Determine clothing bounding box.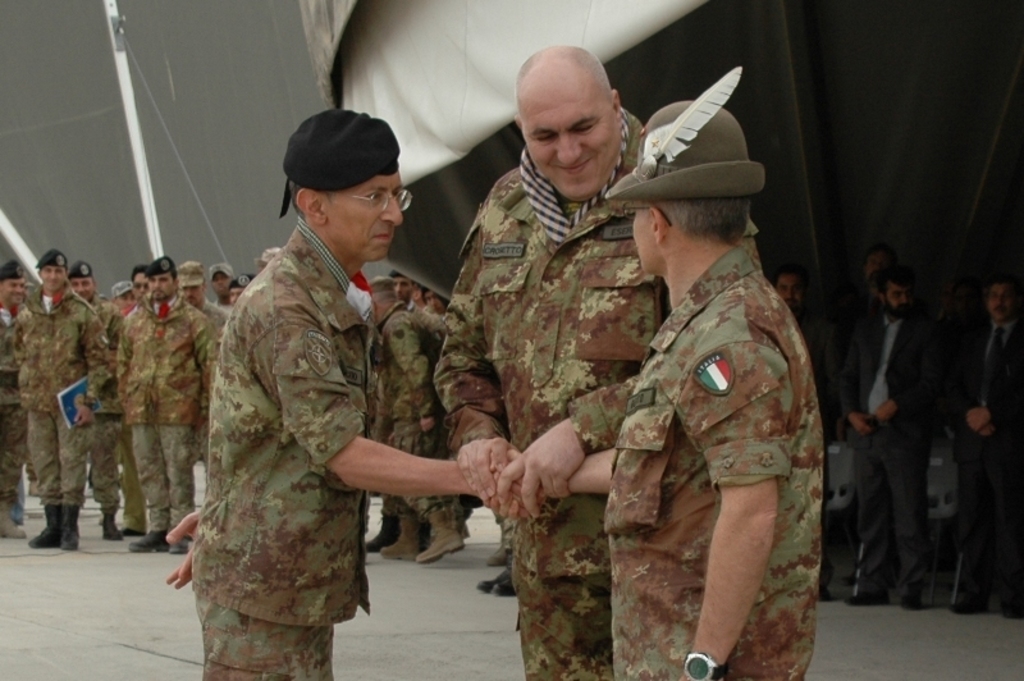
Determined: left=197, top=289, right=236, bottom=343.
